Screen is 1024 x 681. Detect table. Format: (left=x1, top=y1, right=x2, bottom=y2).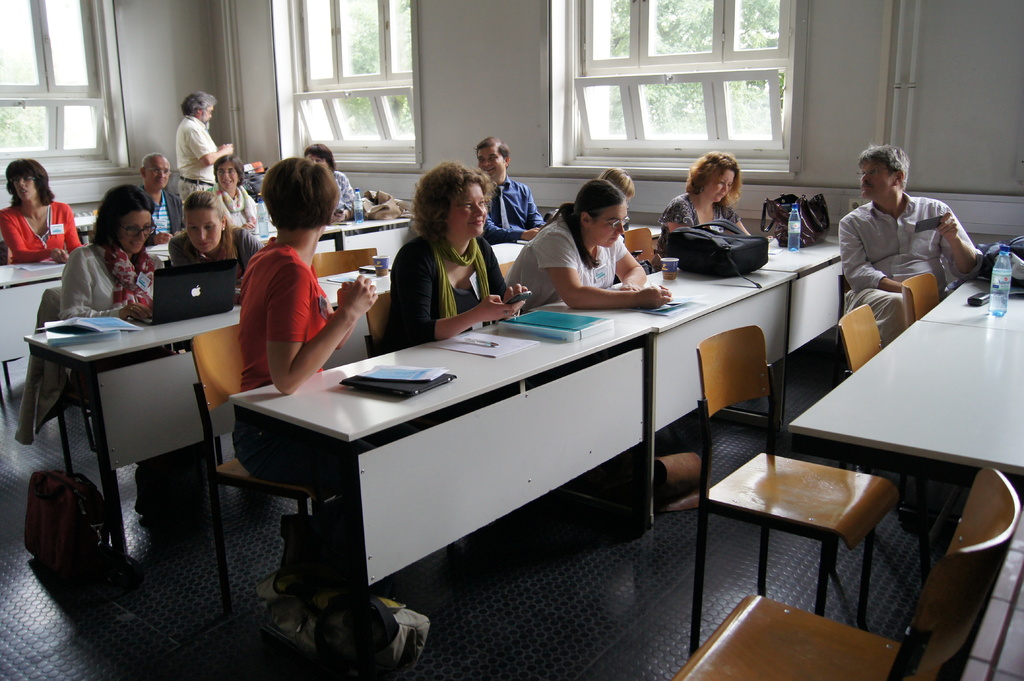
(left=229, top=228, right=840, bottom=590).
